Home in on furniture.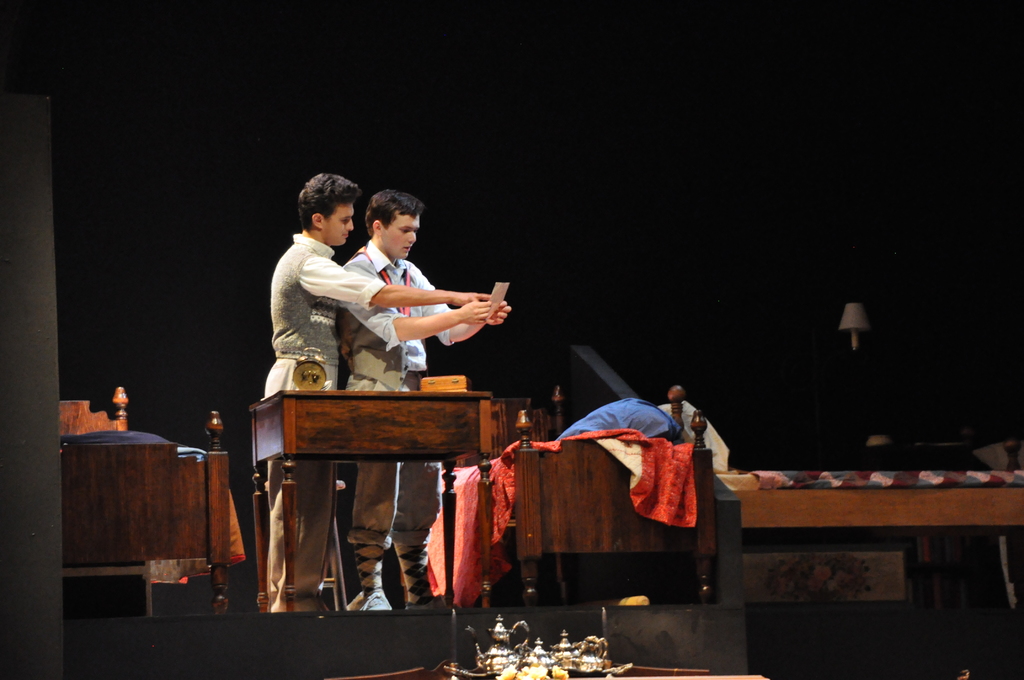
Homed in at [left=59, top=385, right=230, bottom=619].
